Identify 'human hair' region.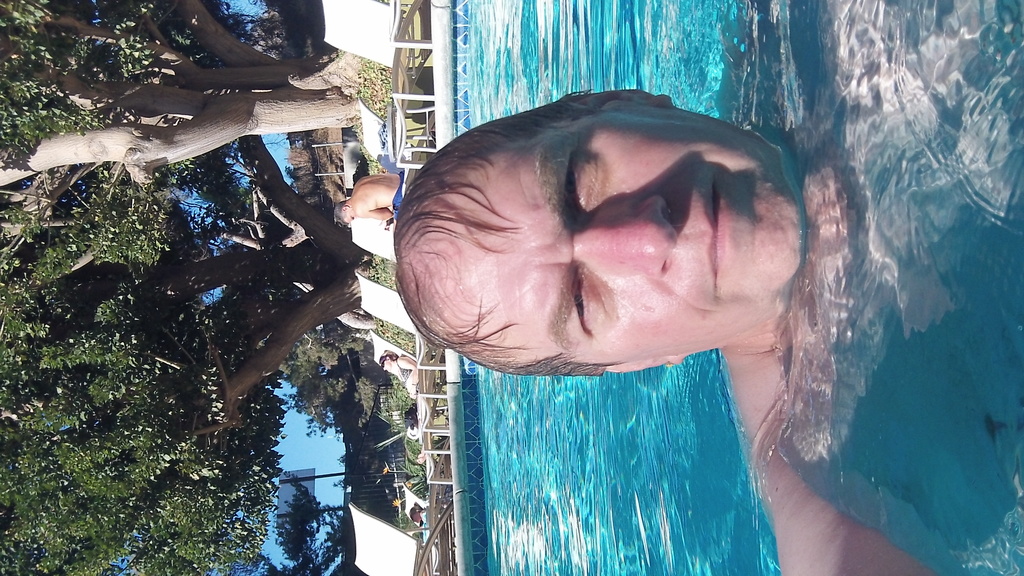
Region: bbox(335, 198, 346, 227).
